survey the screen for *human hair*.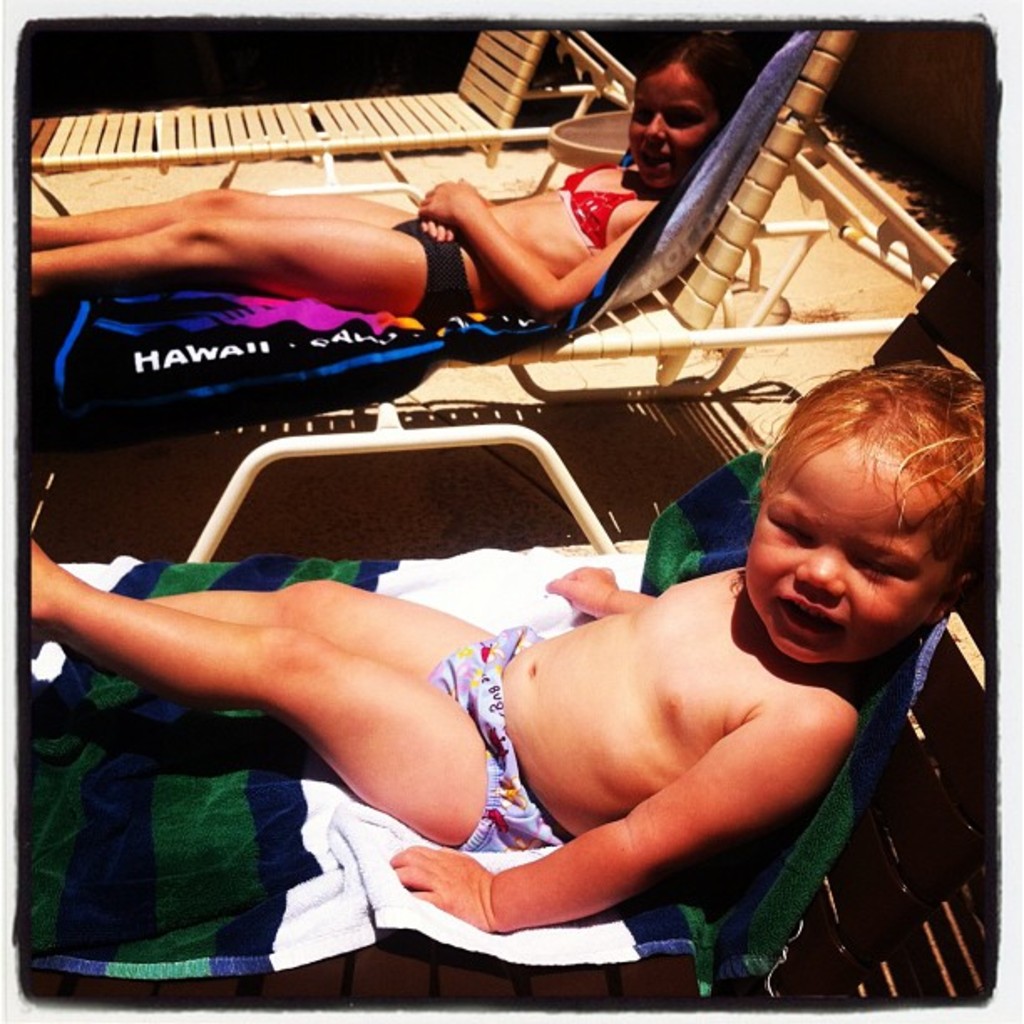
Survey found: locate(631, 33, 756, 127).
